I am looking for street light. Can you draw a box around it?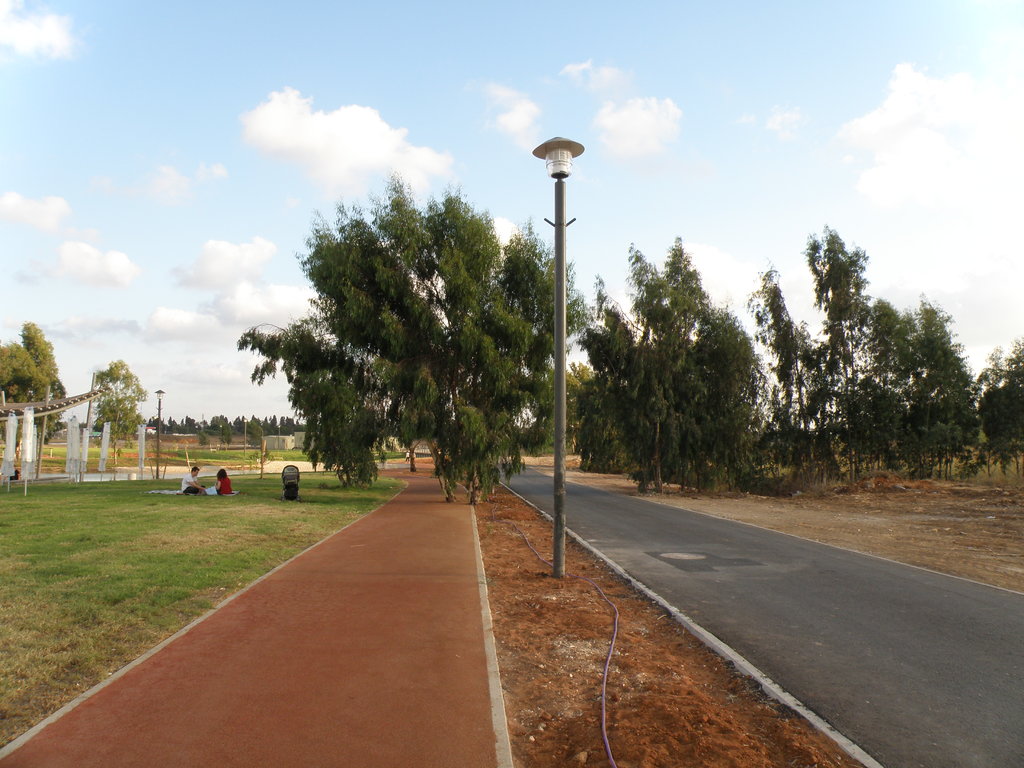
Sure, the bounding box is [left=148, top=387, right=165, bottom=481].
